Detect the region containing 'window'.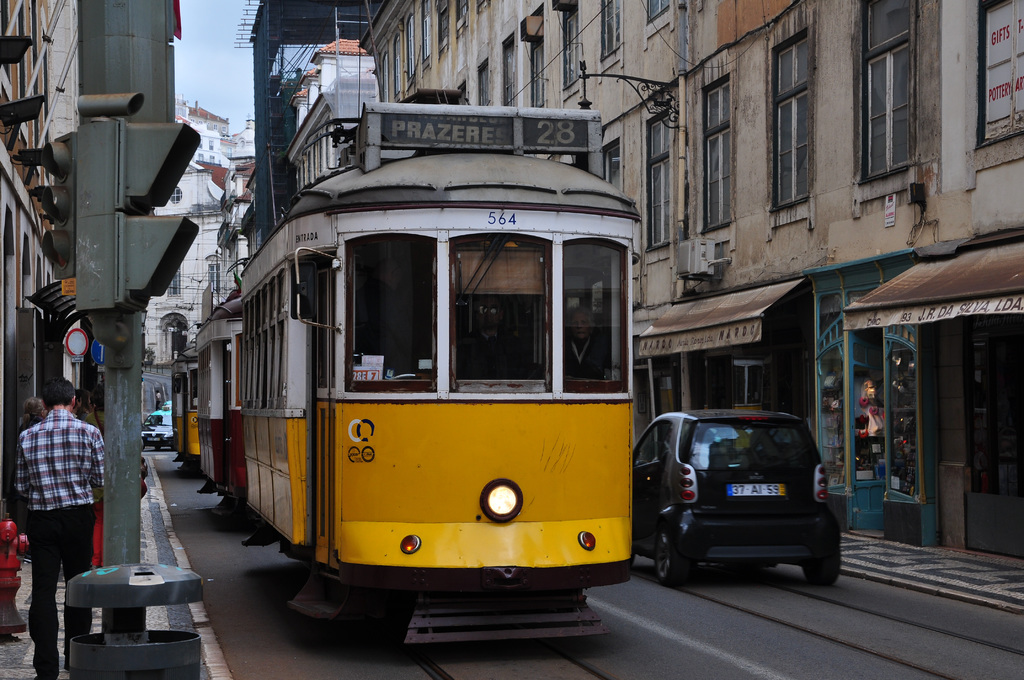
598/0/619/60.
